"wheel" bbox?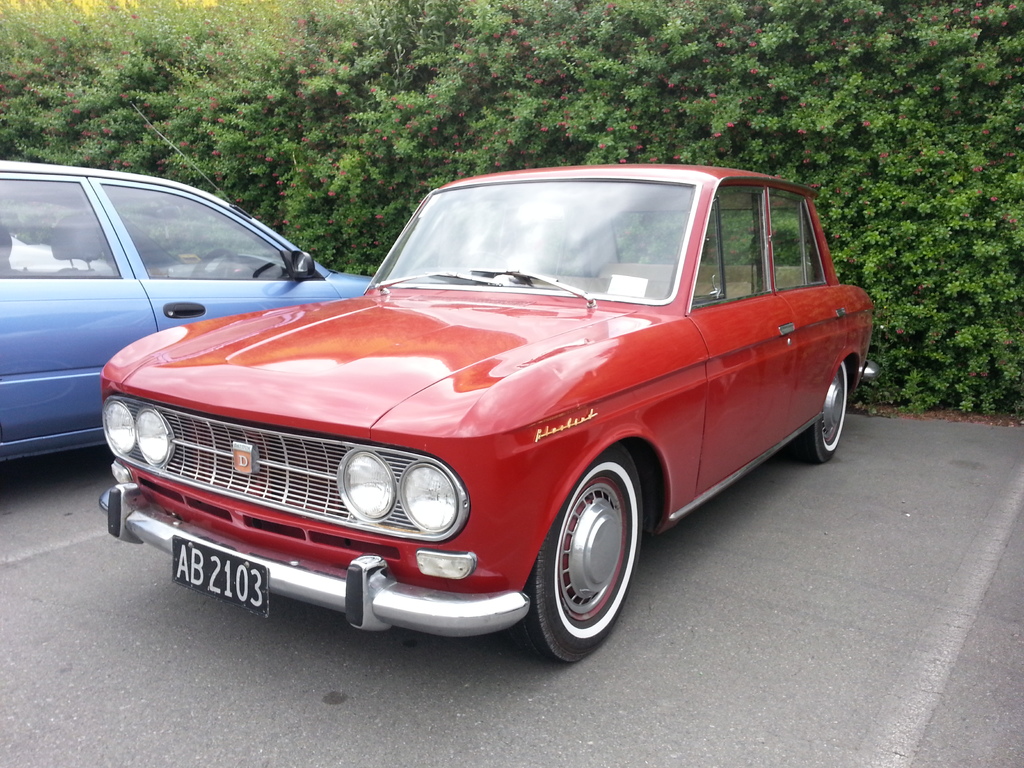
<bbox>190, 250, 239, 280</bbox>
